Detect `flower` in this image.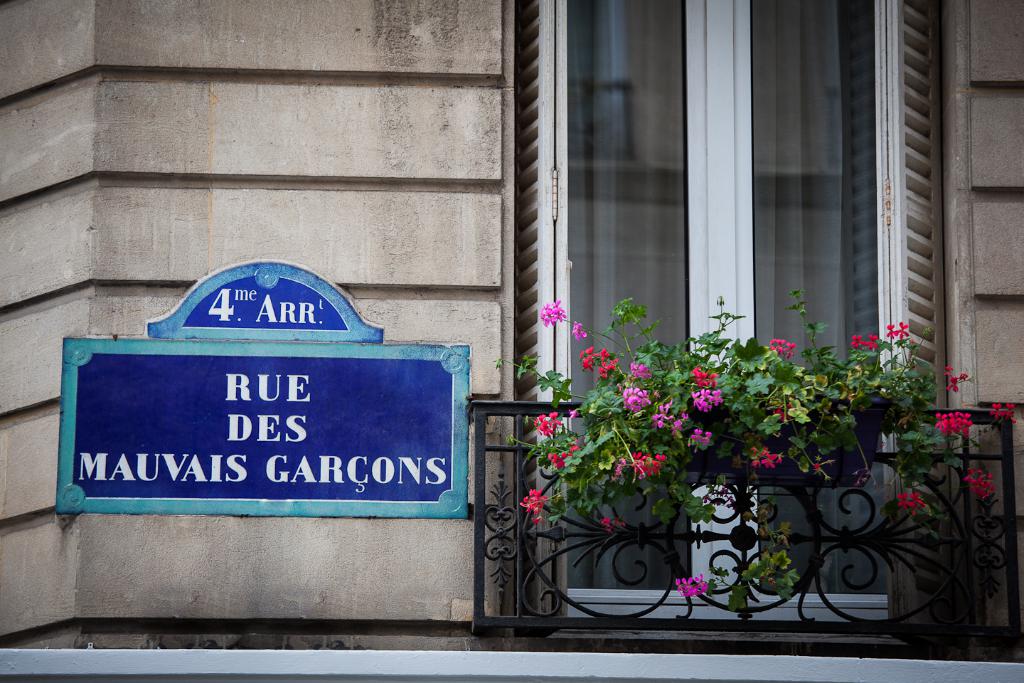
Detection: <box>531,408,565,438</box>.
